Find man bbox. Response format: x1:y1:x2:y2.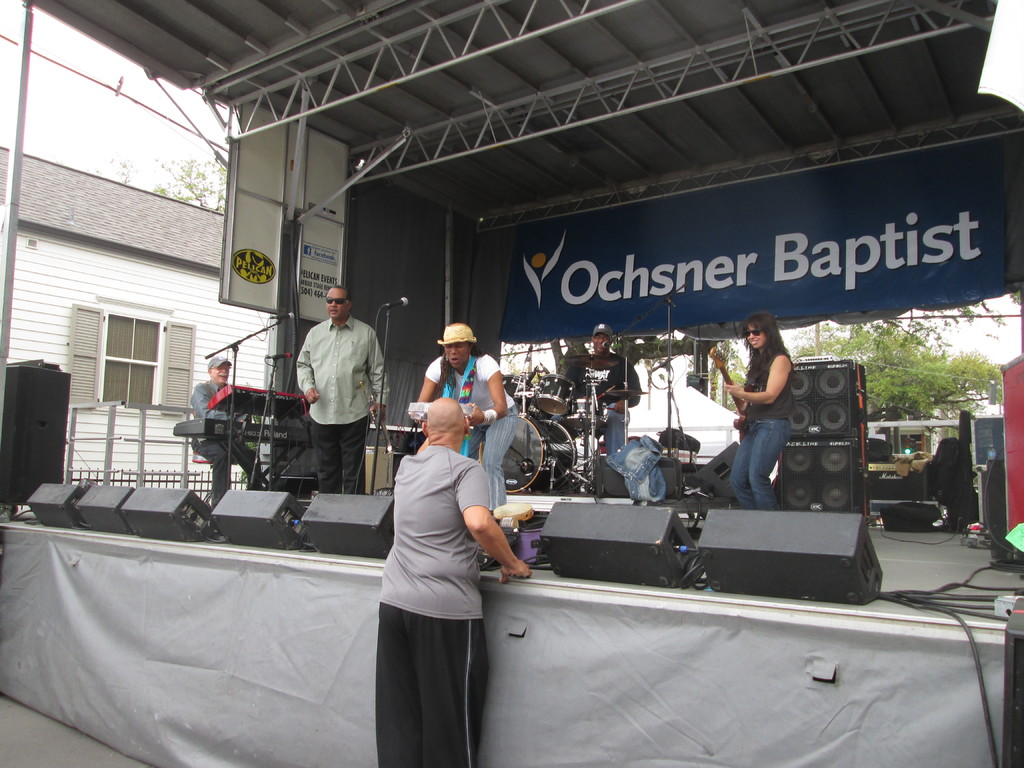
186:352:260:508.
